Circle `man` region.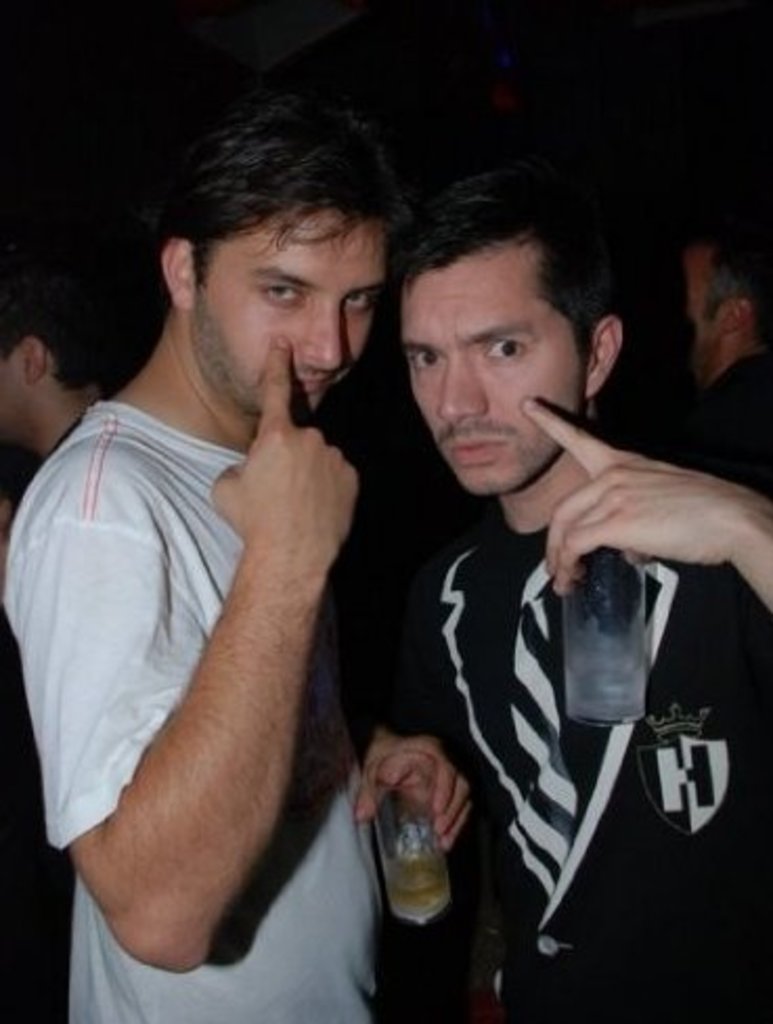
Region: bbox=(0, 293, 107, 513).
